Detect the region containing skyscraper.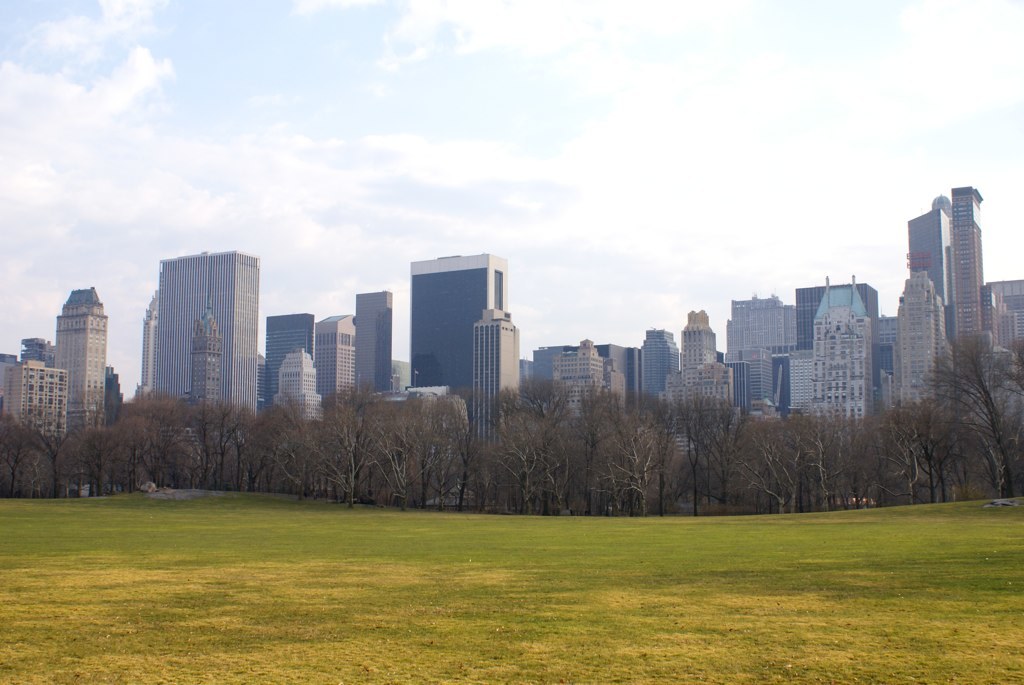
[x1=51, y1=285, x2=108, y2=438].
